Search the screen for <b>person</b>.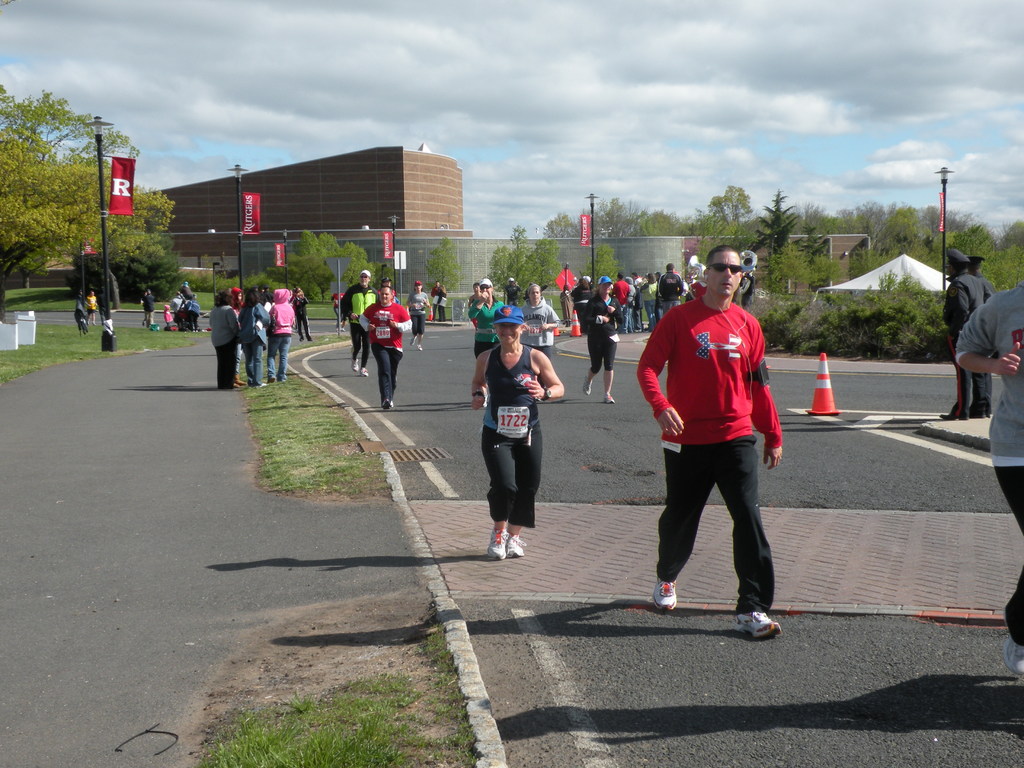
Found at Rect(143, 289, 155, 330).
